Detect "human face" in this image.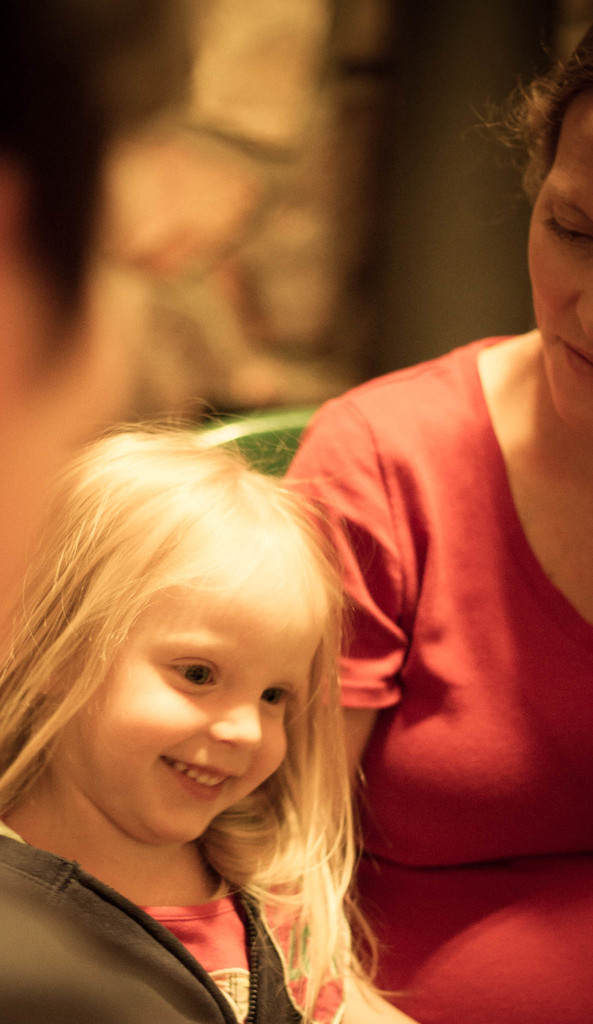
Detection: l=522, t=114, r=592, b=420.
